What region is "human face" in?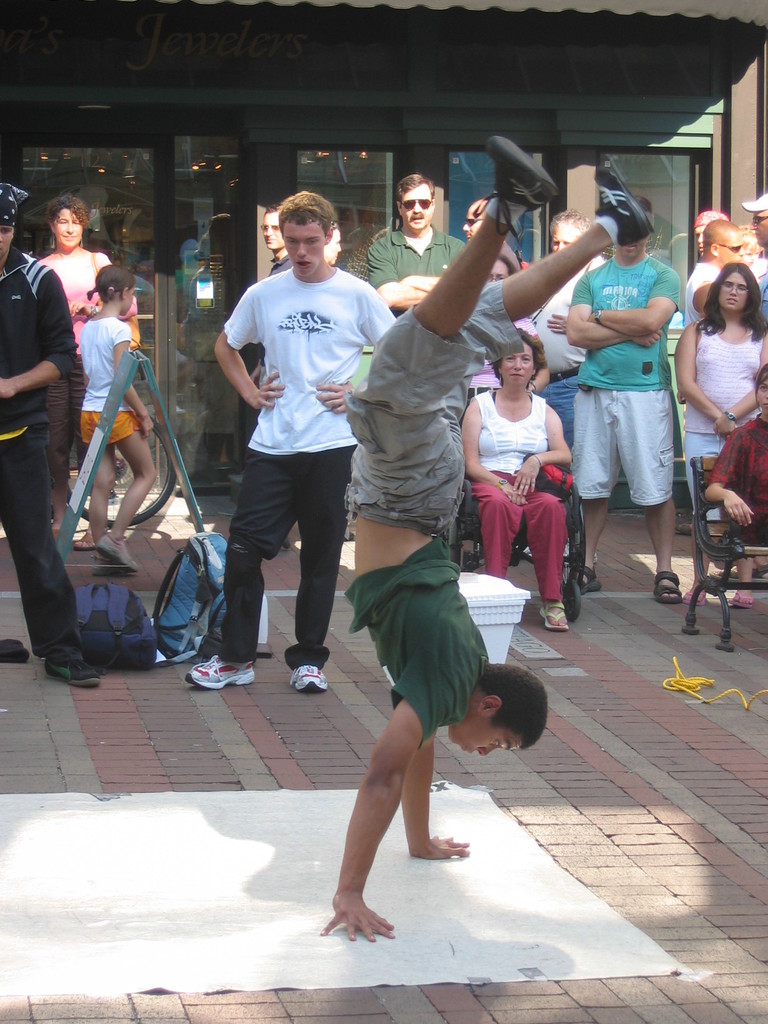
region(755, 369, 767, 413).
